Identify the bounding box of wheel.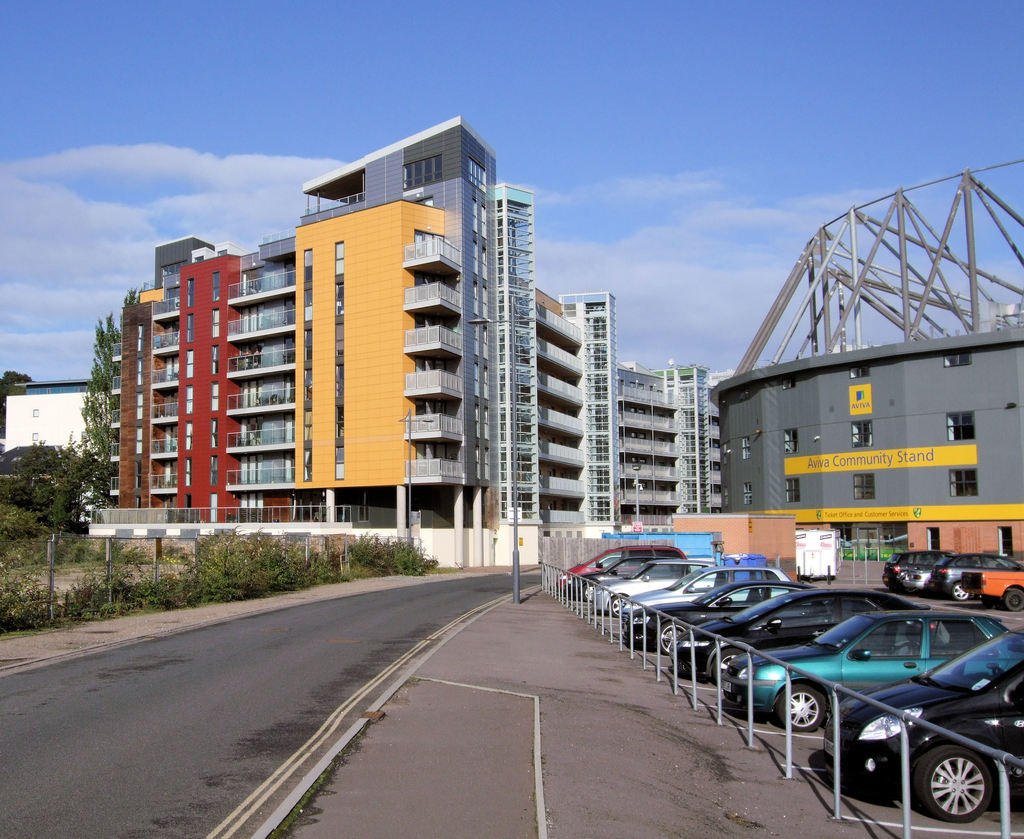
(x1=772, y1=680, x2=826, y2=736).
